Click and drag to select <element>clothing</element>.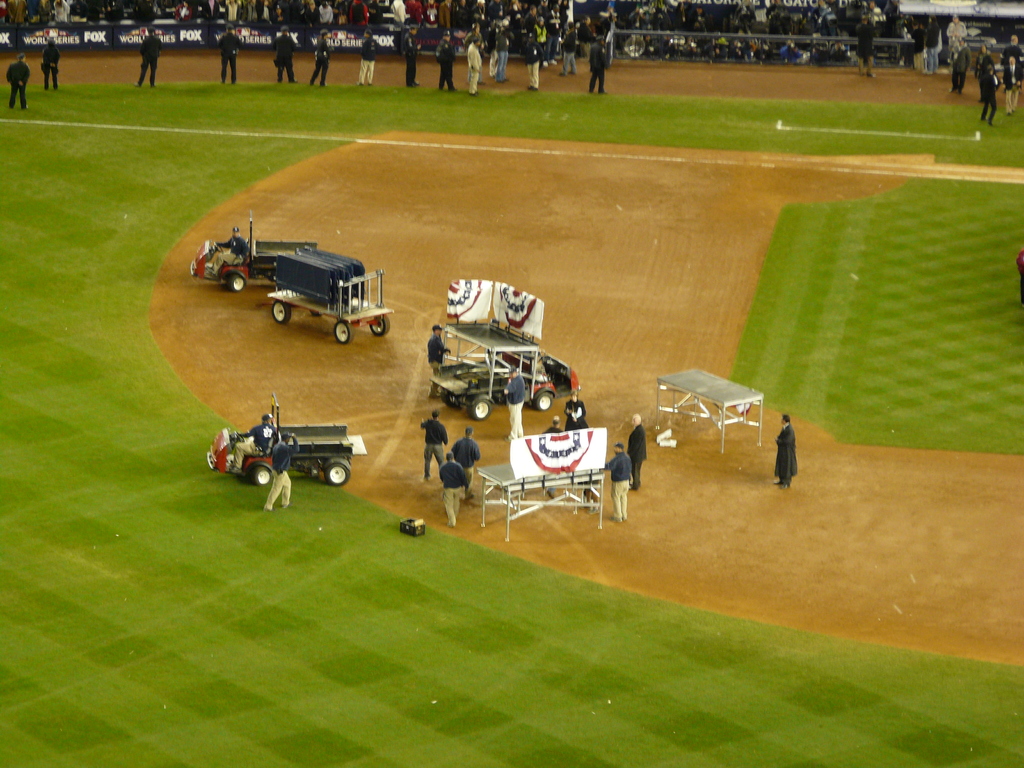
Selection: (447, 436, 481, 502).
